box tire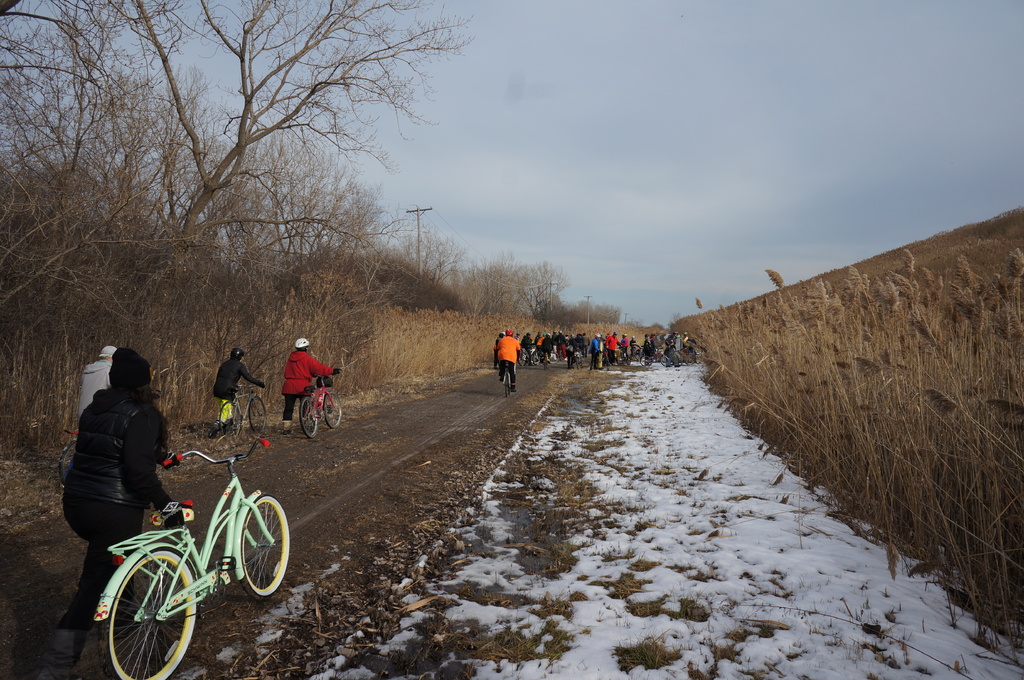
pyautogui.locateOnScreen(219, 402, 244, 436)
